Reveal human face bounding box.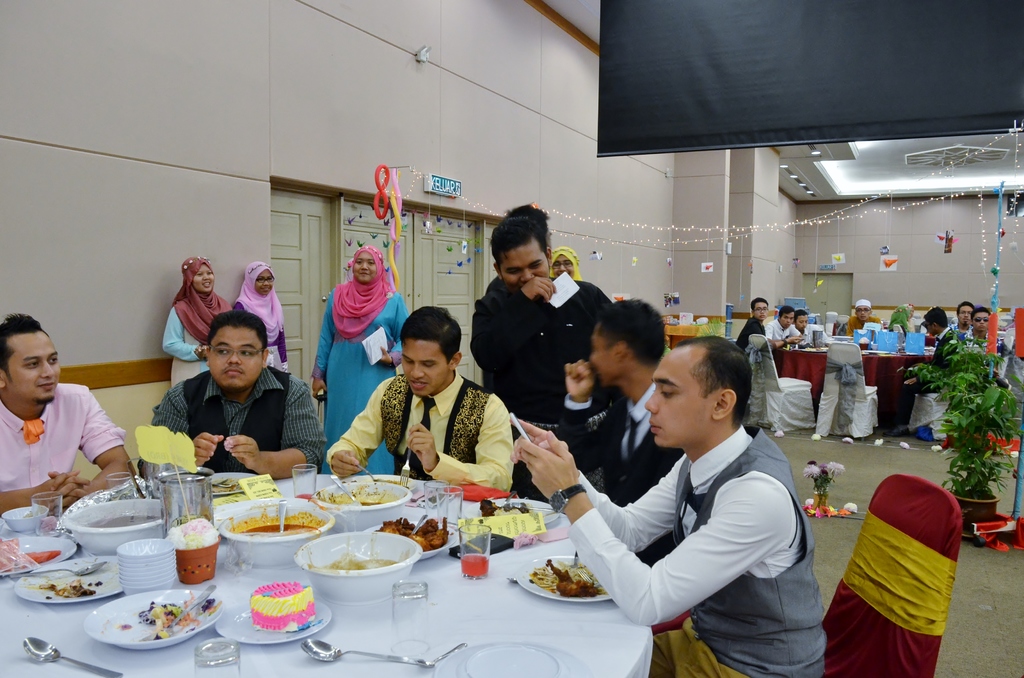
Revealed: (355, 252, 378, 281).
